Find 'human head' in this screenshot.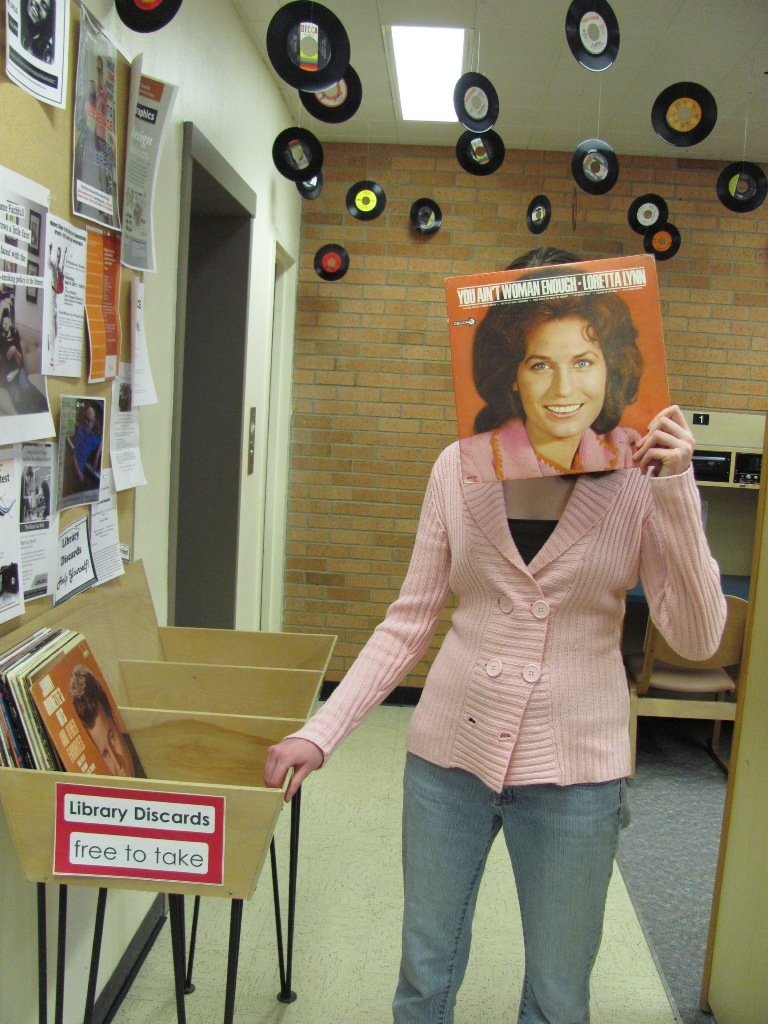
The bounding box for 'human head' is bbox=(477, 297, 633, 420).
